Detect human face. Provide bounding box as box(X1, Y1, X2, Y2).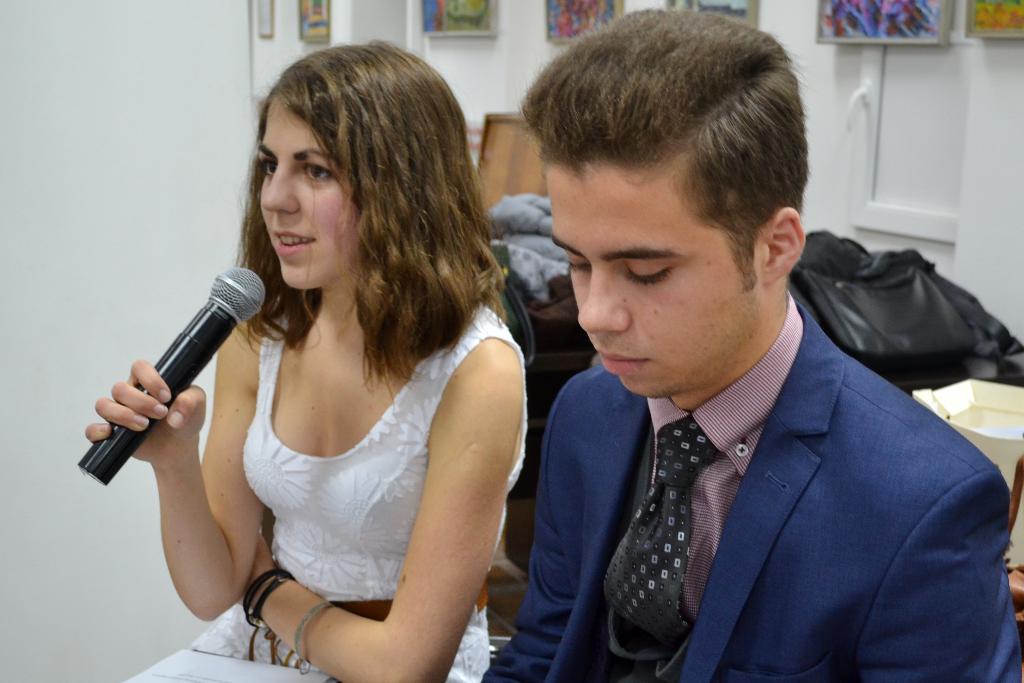
box(254, 102, 354, 285).
